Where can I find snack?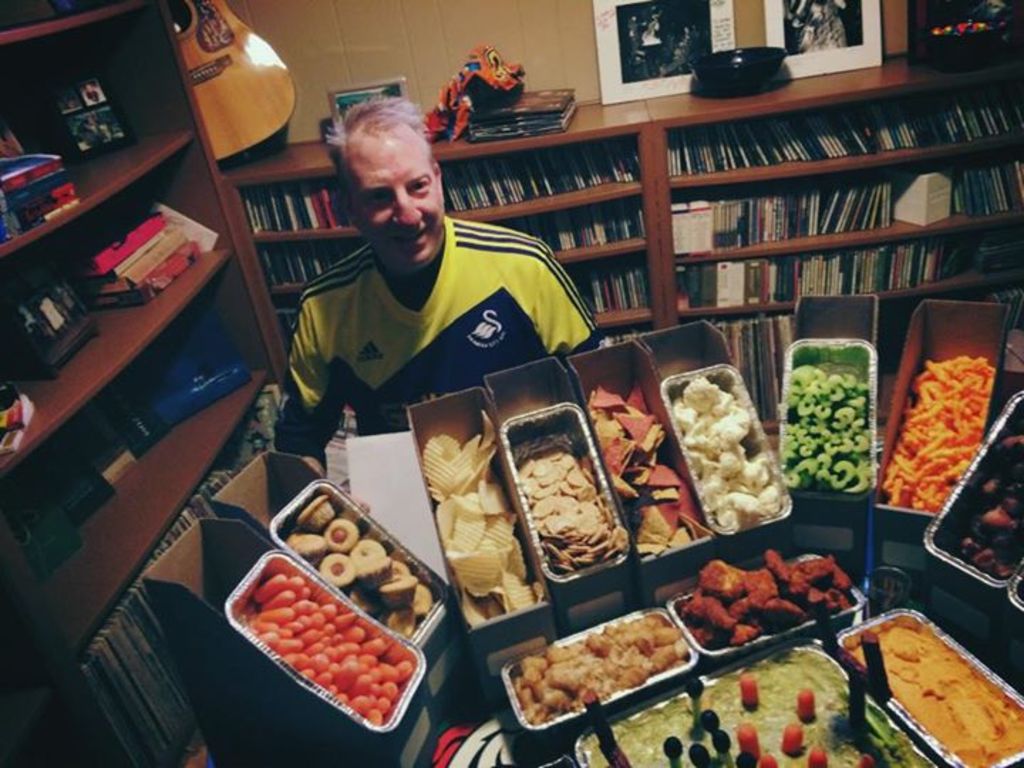
You can find it at x1=849, y1=610, x2=1023, y2=767.
